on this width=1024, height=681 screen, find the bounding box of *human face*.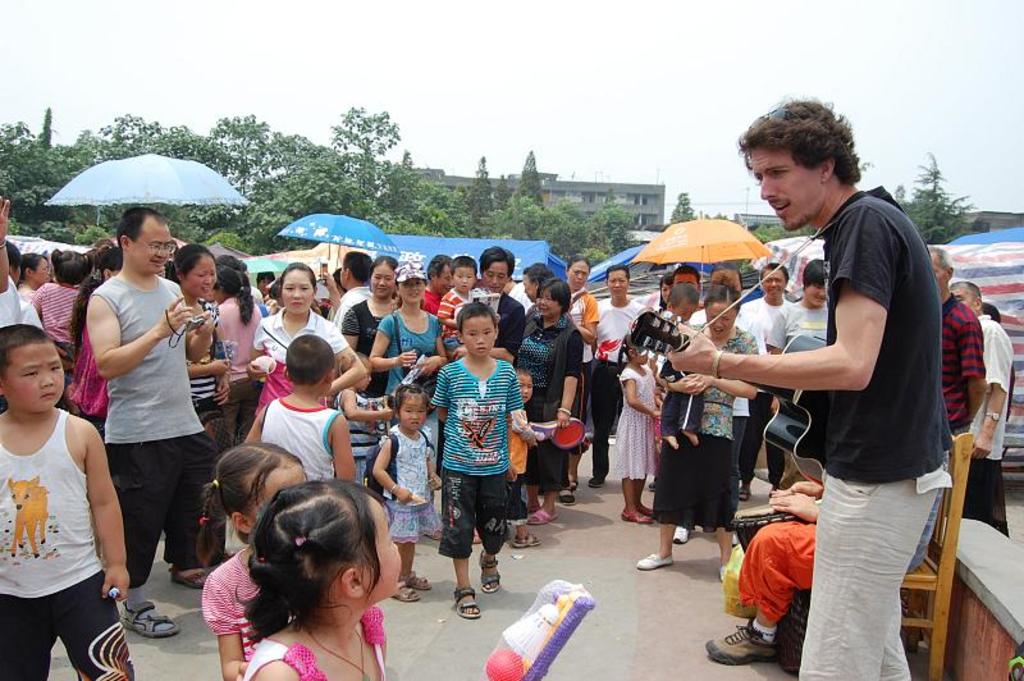
Bounding box: l=954, t=289, r=978, b=306.
